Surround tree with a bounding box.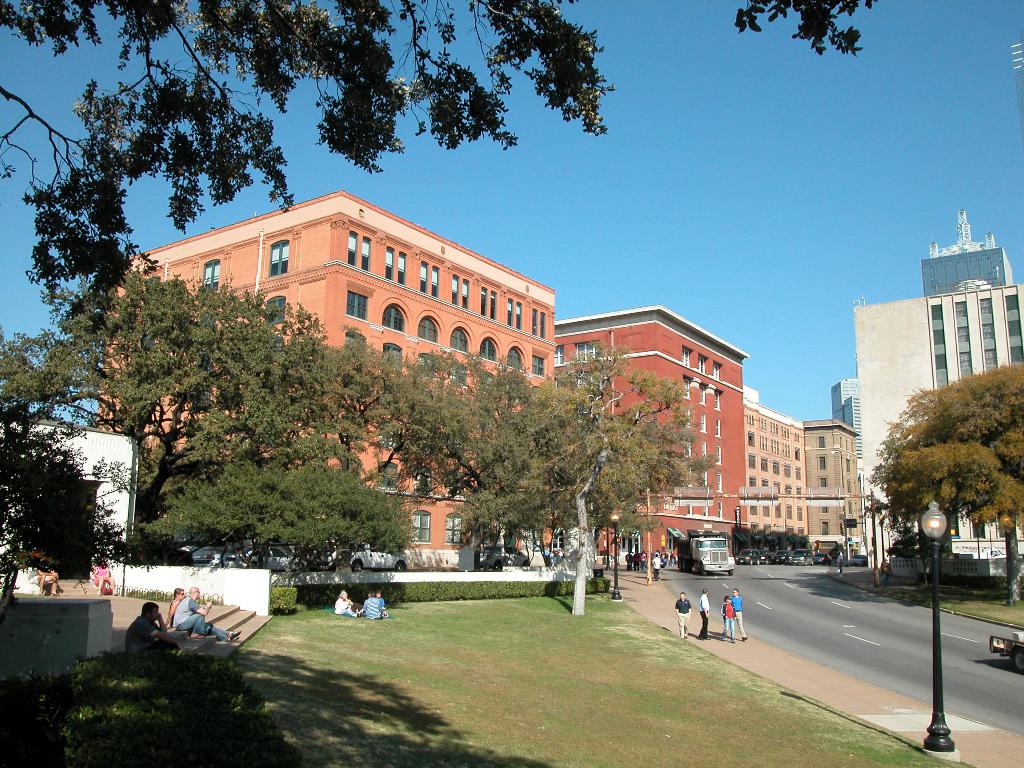
detection(0, 0, 882, 315).
